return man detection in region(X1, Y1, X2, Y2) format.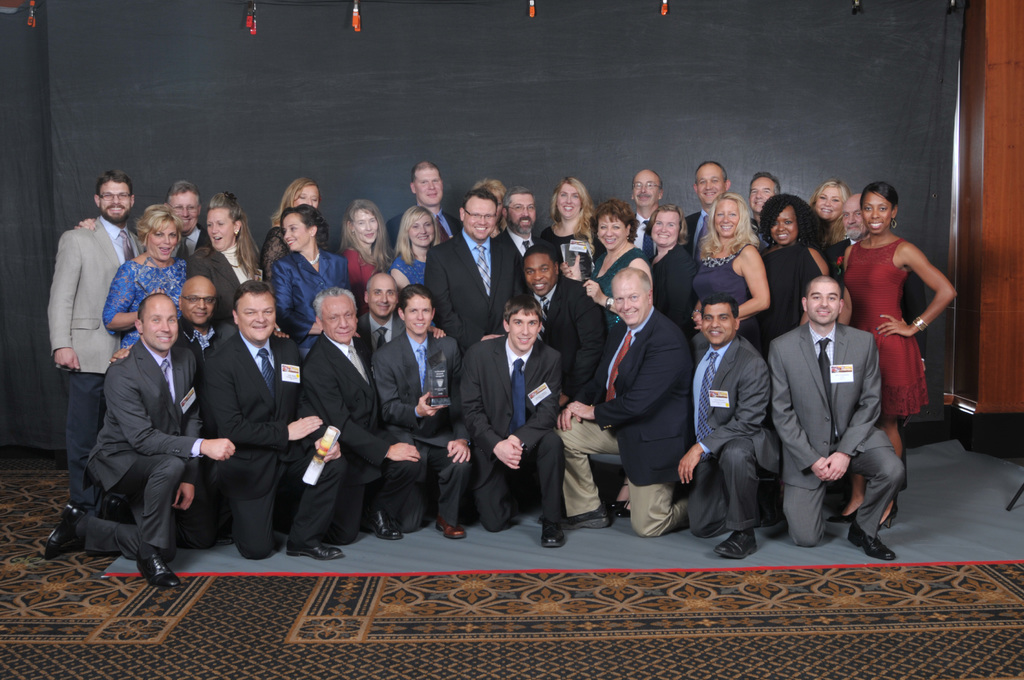
region(388, 159, 461, 255).
